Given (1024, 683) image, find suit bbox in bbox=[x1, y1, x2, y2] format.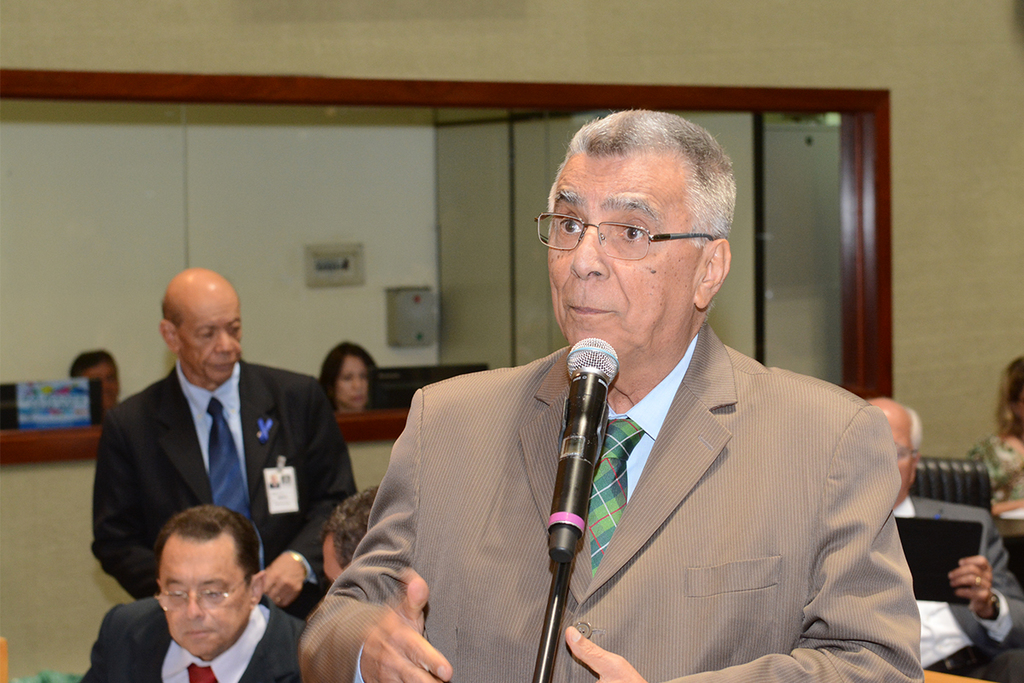
bbox=[299, 323, 924, 682].
